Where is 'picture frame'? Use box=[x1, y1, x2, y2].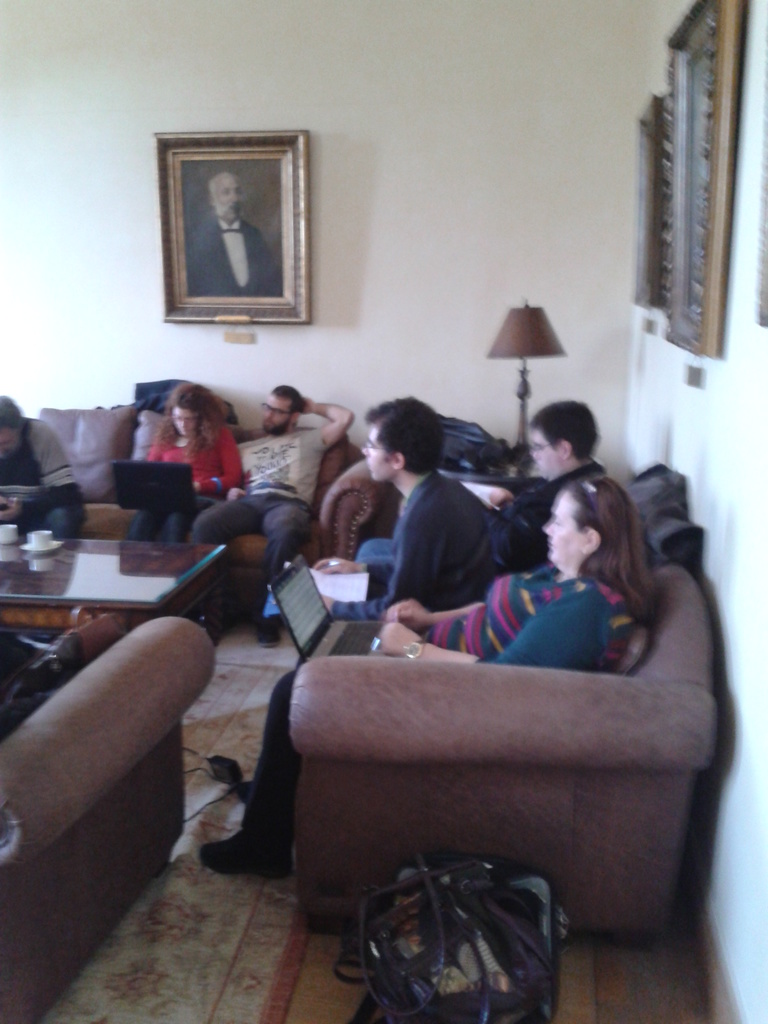
box=[146, 115, 345, 332].
